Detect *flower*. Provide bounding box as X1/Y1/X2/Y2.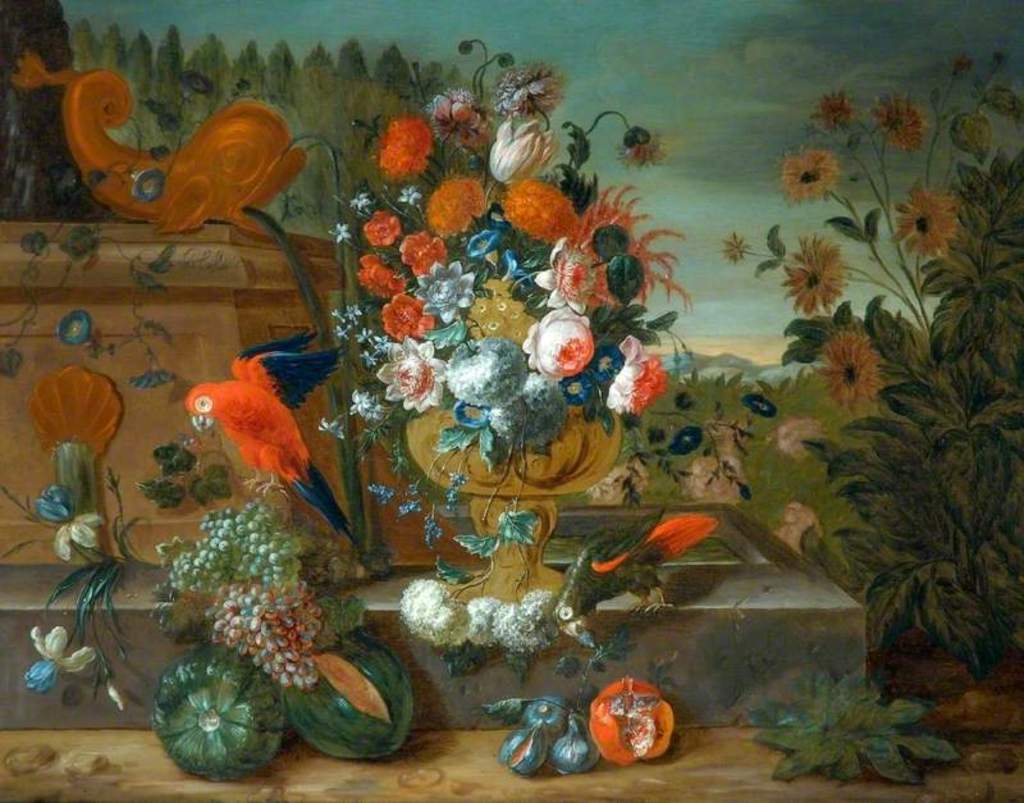
507/182/580/245.
